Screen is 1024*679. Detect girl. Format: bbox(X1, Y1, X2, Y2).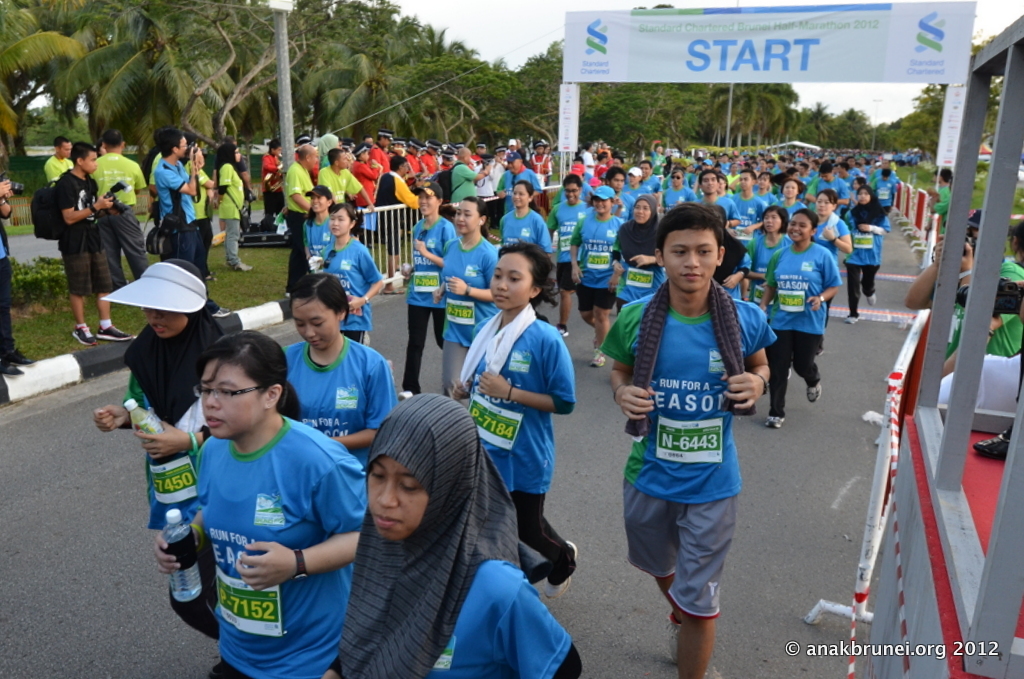
bbox(605, 197, 670, 322).
